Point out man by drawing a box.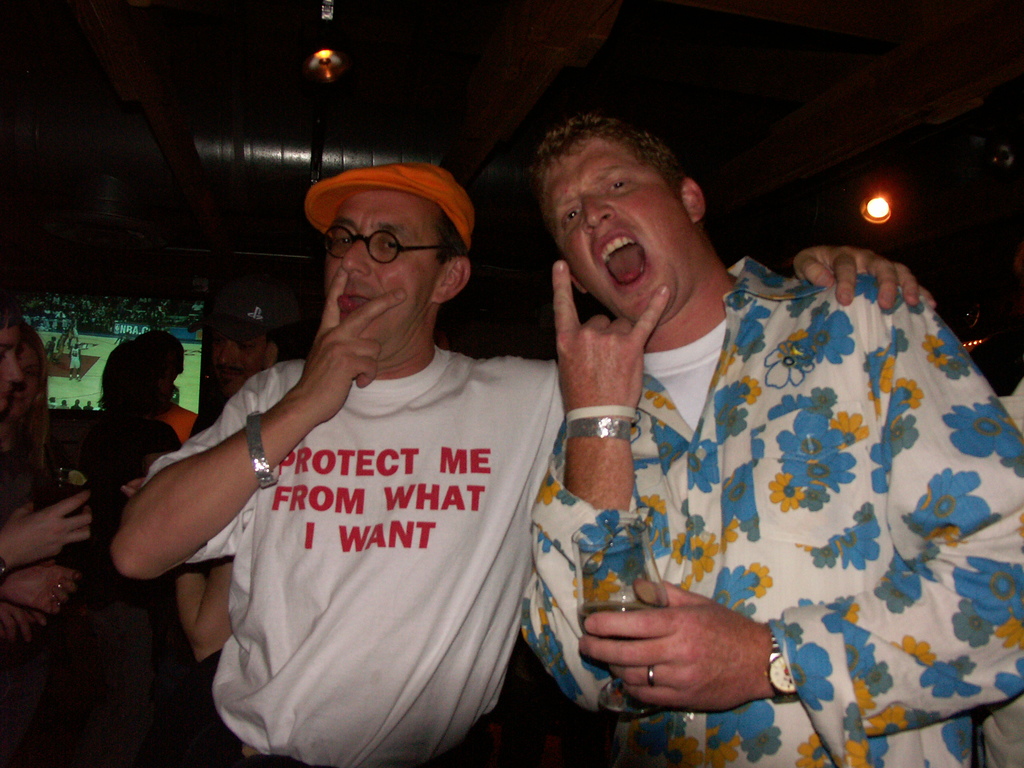
(188,282,306,440).
